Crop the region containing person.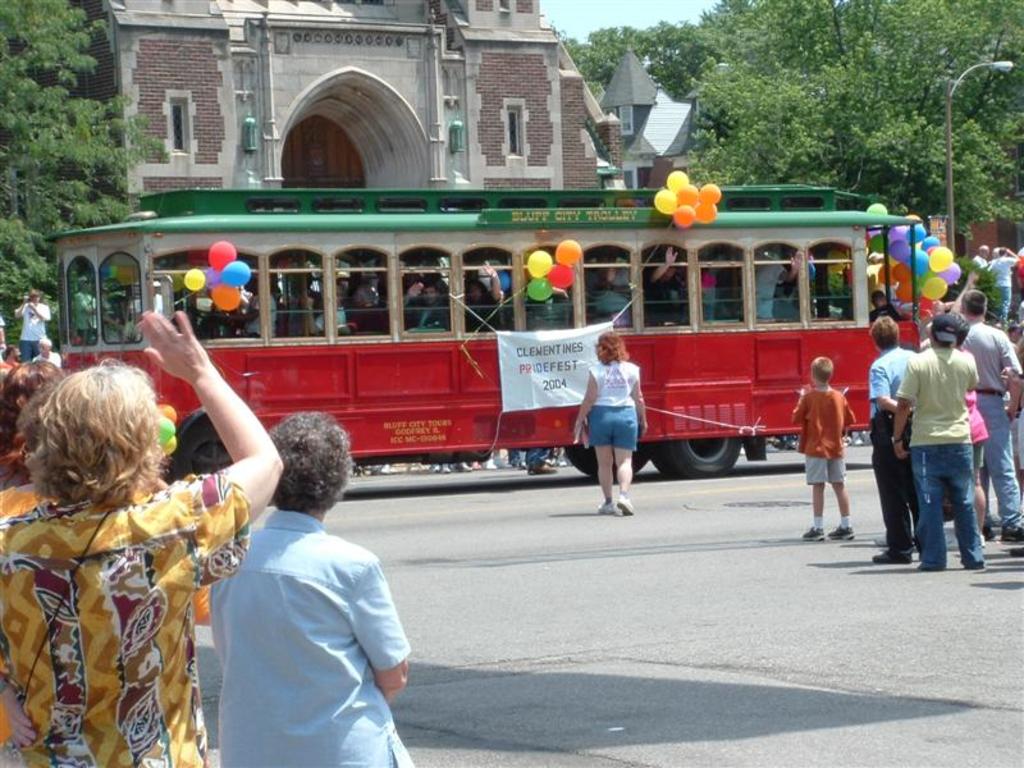
Crop region: x1=344, y1=287, x2=387, y2=337.
